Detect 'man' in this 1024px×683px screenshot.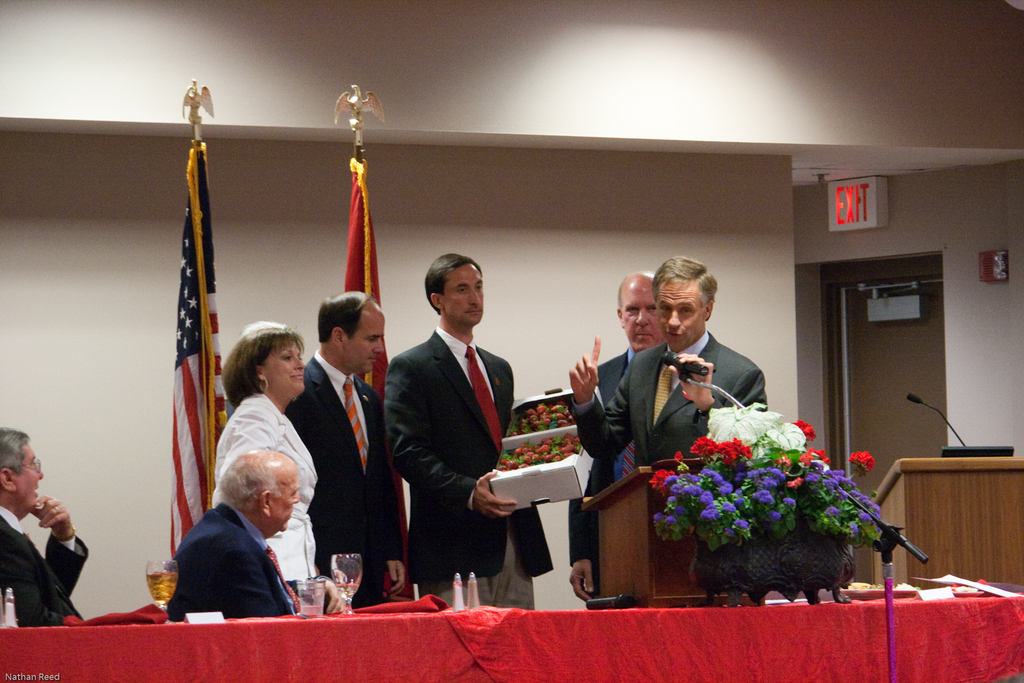
Detection: [381, 251, 554, 608].
